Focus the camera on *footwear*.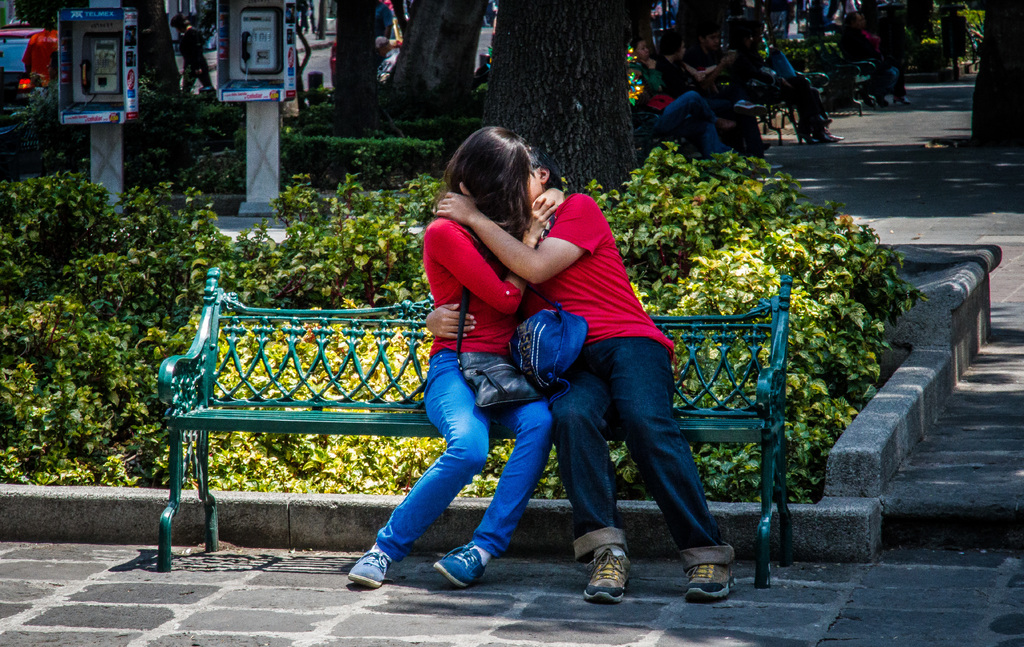
Focus region: region(430, 540, 490, 589).
